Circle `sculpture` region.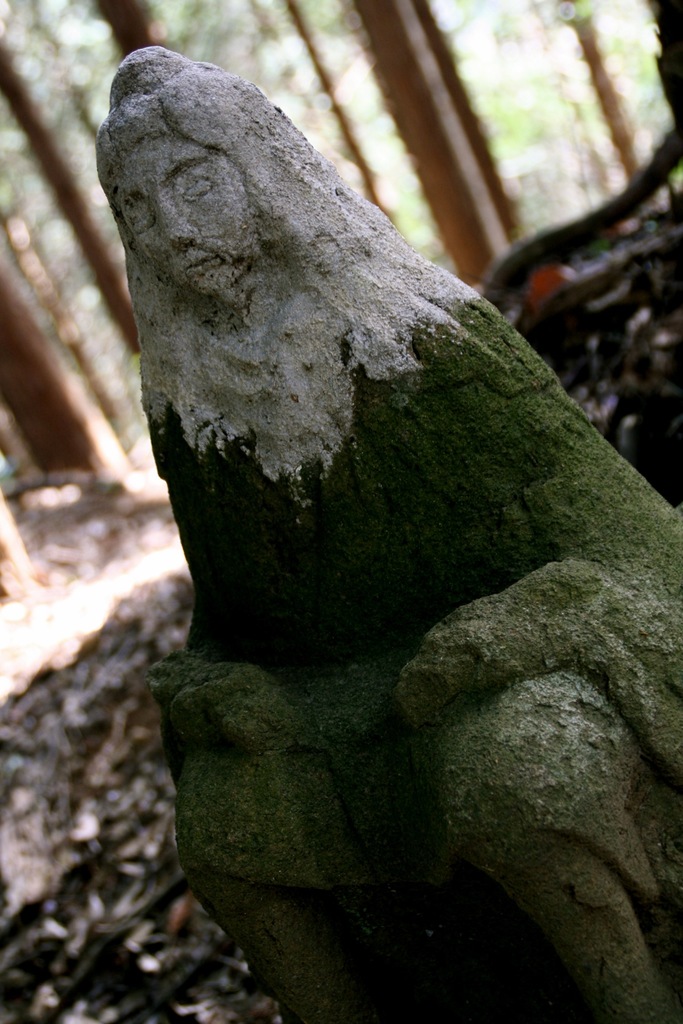
Region: x1=81 y1=0 x2=664 y2=1001.
